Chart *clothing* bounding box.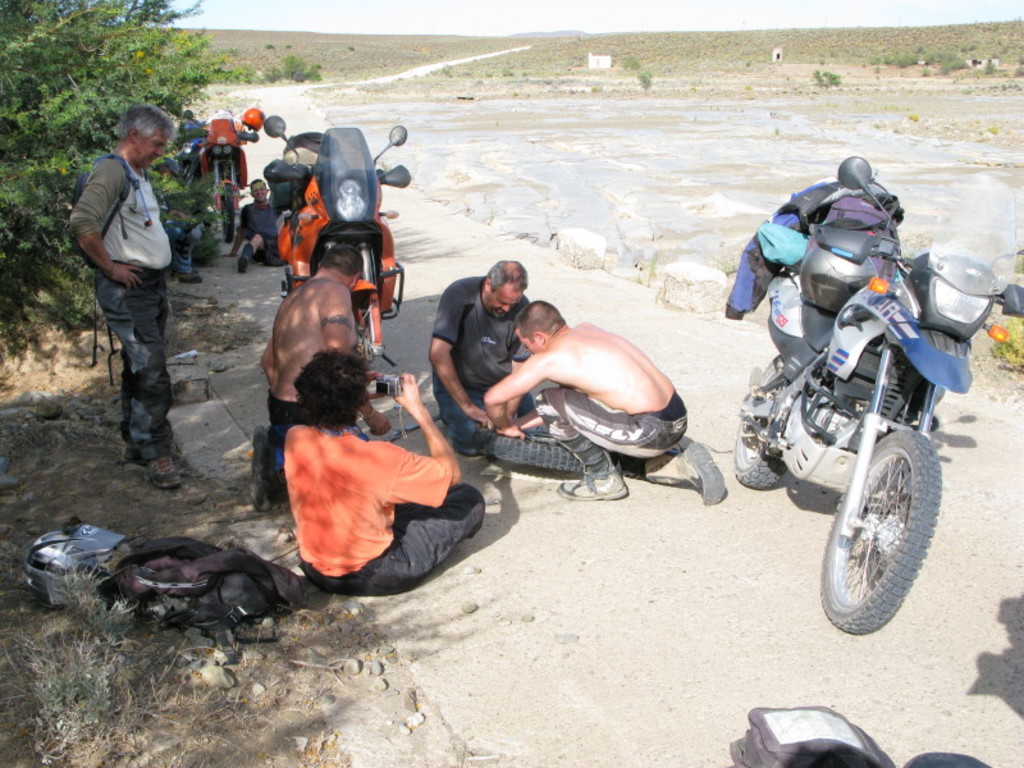
Charted: bbox=[65, 147, 173, 465].
